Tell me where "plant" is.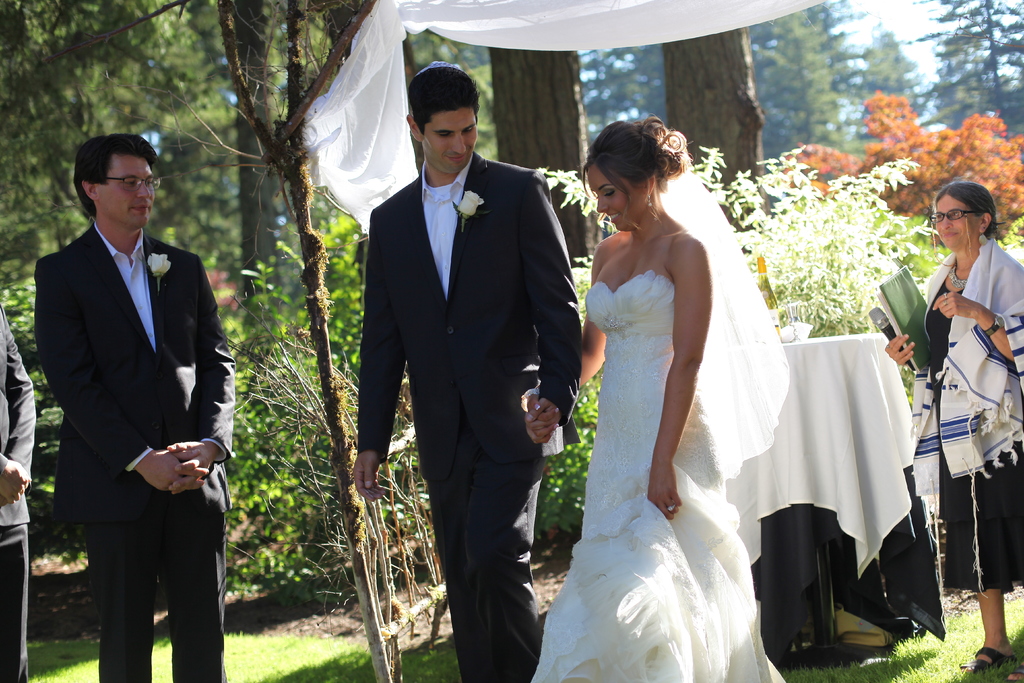
"plant" is at 0/257/70/530.
